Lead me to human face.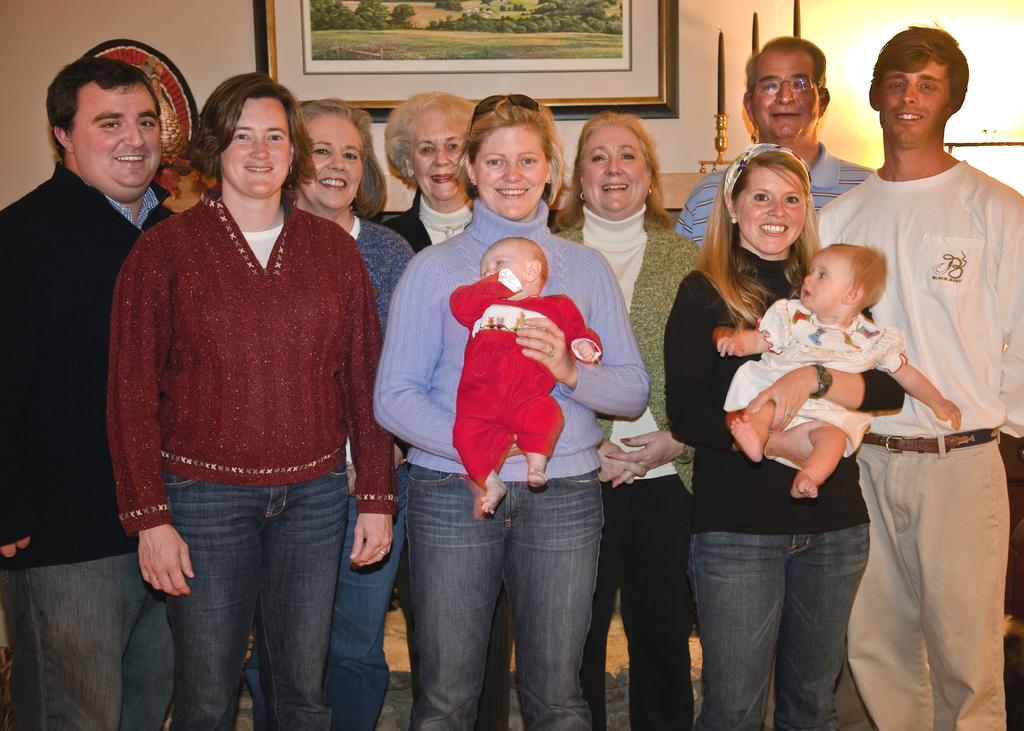
Lead to x1=412, y1=118, x2=466, y2=199.
